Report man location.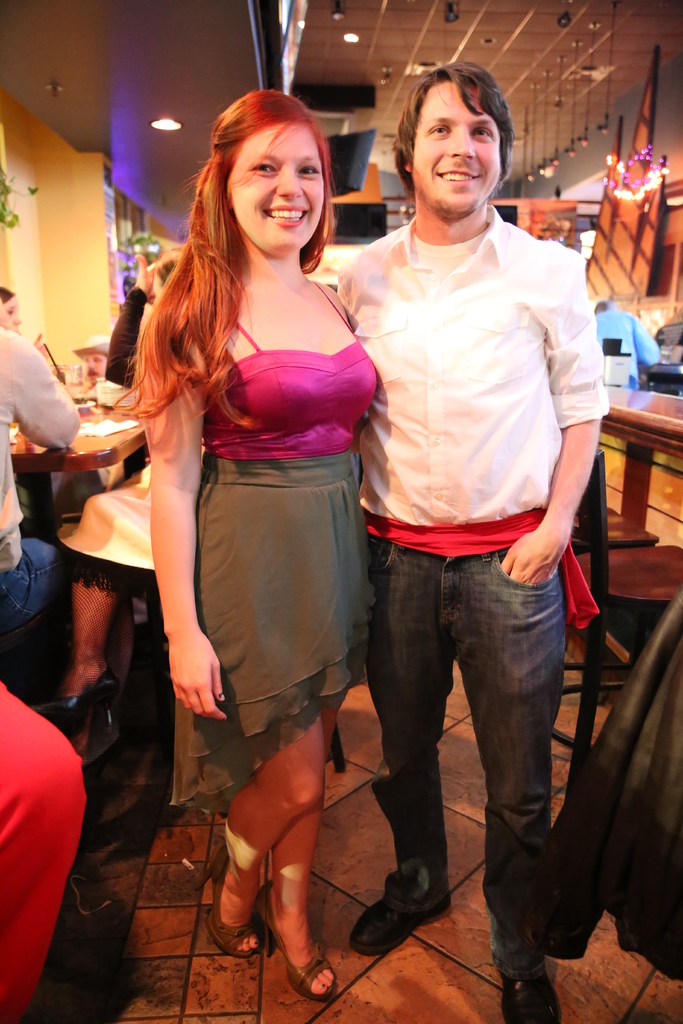
Report: bbox=[77, 339, 110, 382].
